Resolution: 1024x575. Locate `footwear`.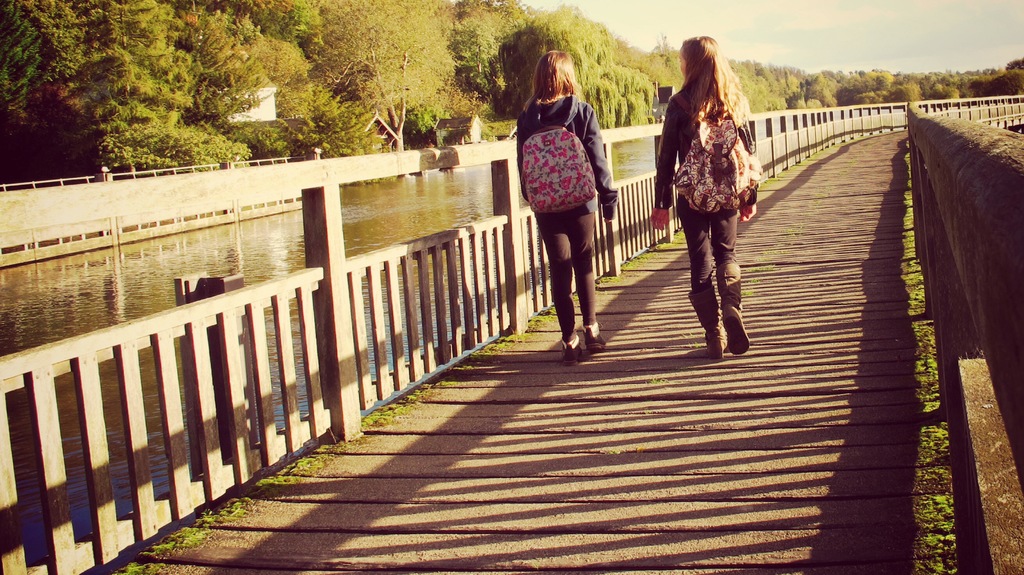
crop(577, 327, 606, 350).
